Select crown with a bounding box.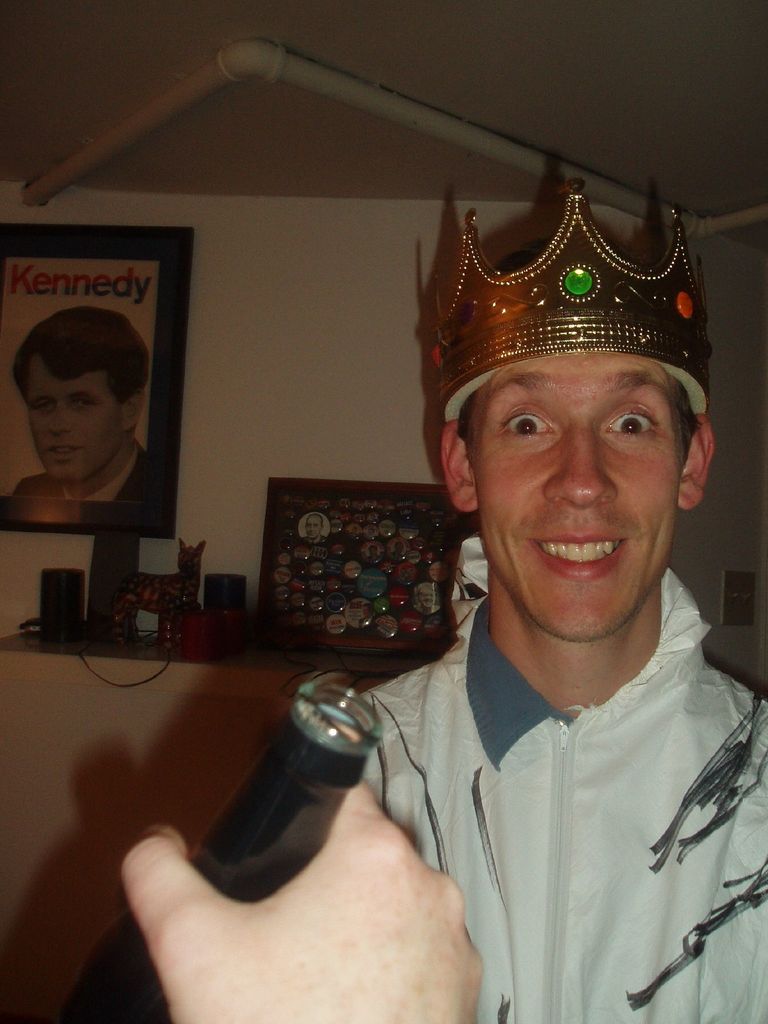
{"x1": 426, "y1": 171, "x2": 713, "y2": 426}.
